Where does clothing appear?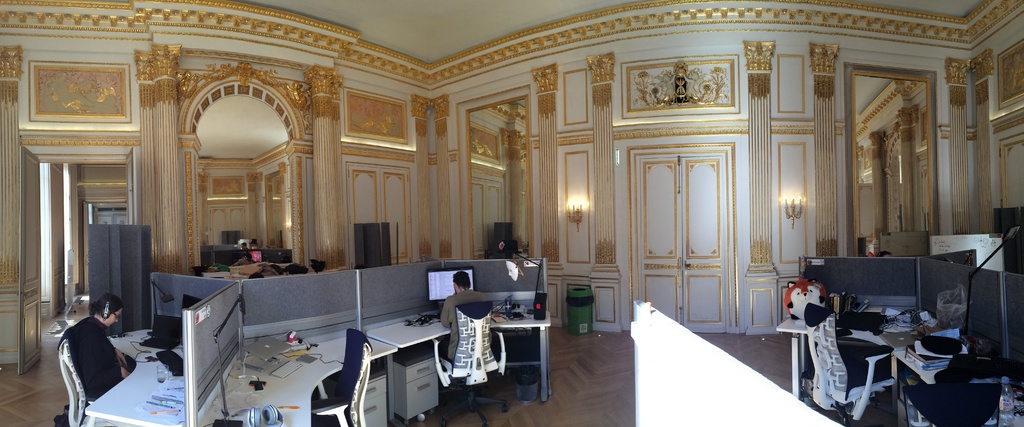
Appears at select_region(63, 313, 126, 403).
